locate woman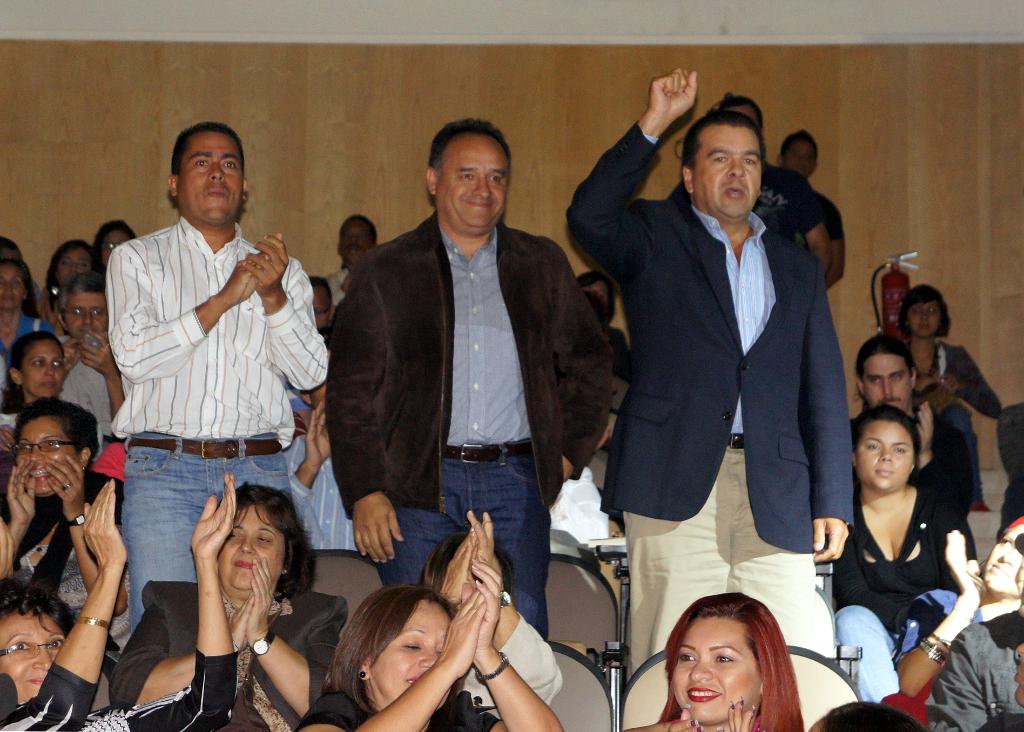
BBox(0, 329, 99, 463)
